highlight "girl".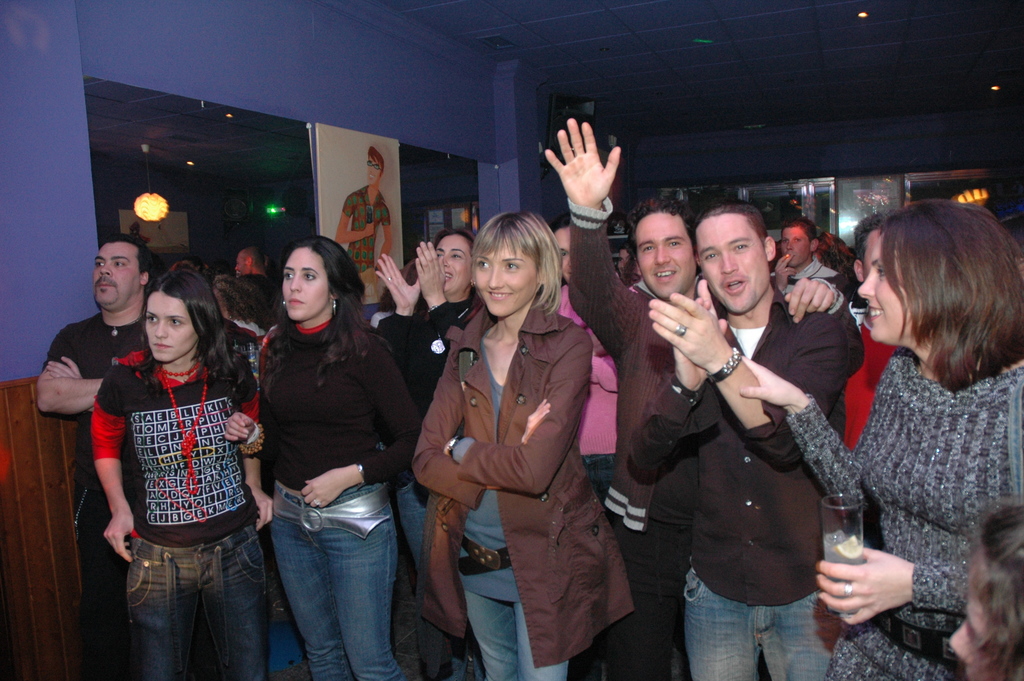
Highlighted region: (410,206,638,680).
